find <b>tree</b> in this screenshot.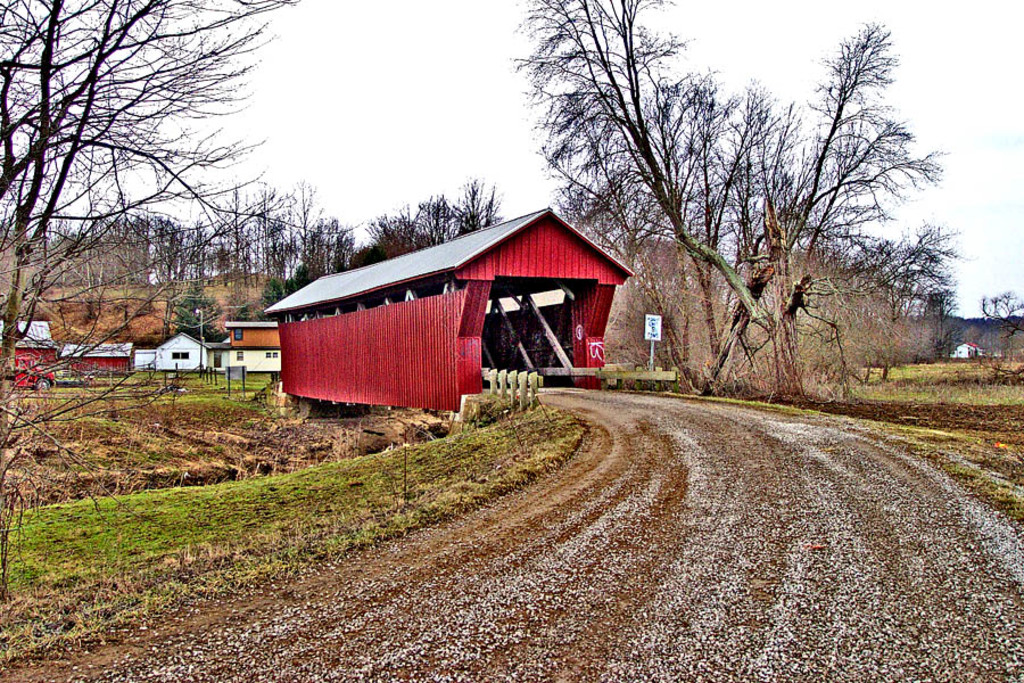
The bounding box for <b>tree</b> is [0,0,361,507].
